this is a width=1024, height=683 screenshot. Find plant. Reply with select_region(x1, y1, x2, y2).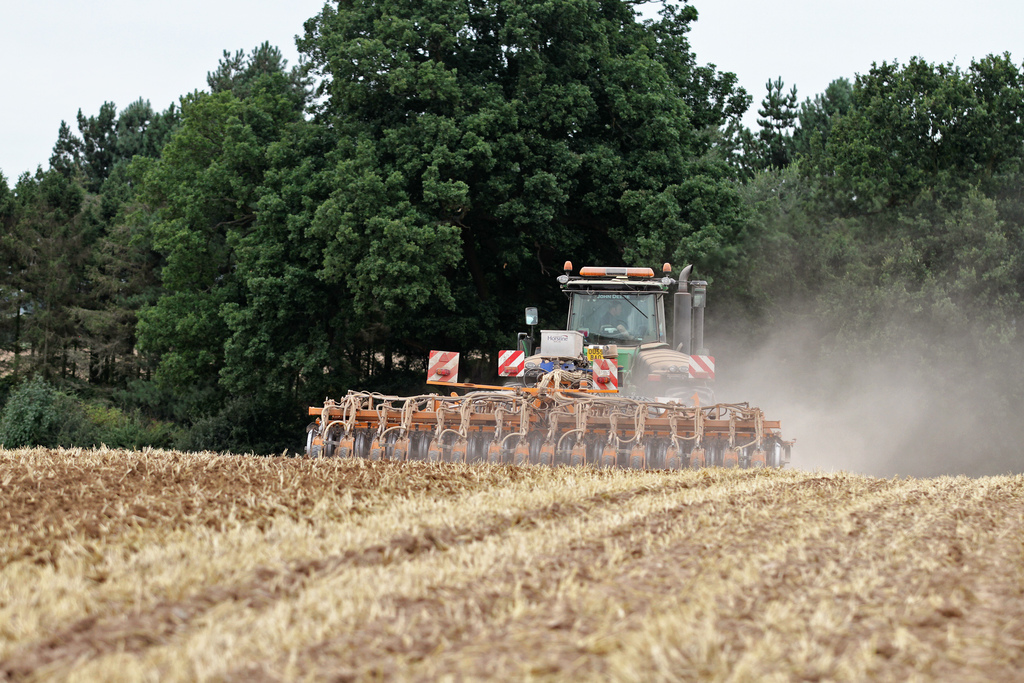
select_region(0, 364, 194, 446).
